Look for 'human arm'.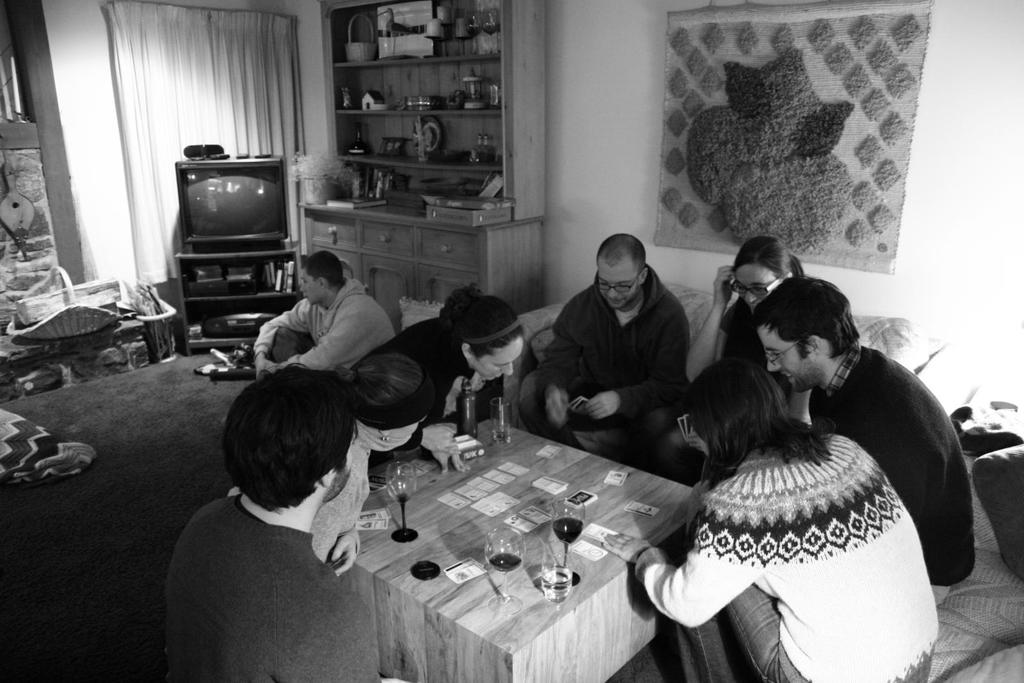
Found: [left=302, top=457, right=378, bottom=567].
